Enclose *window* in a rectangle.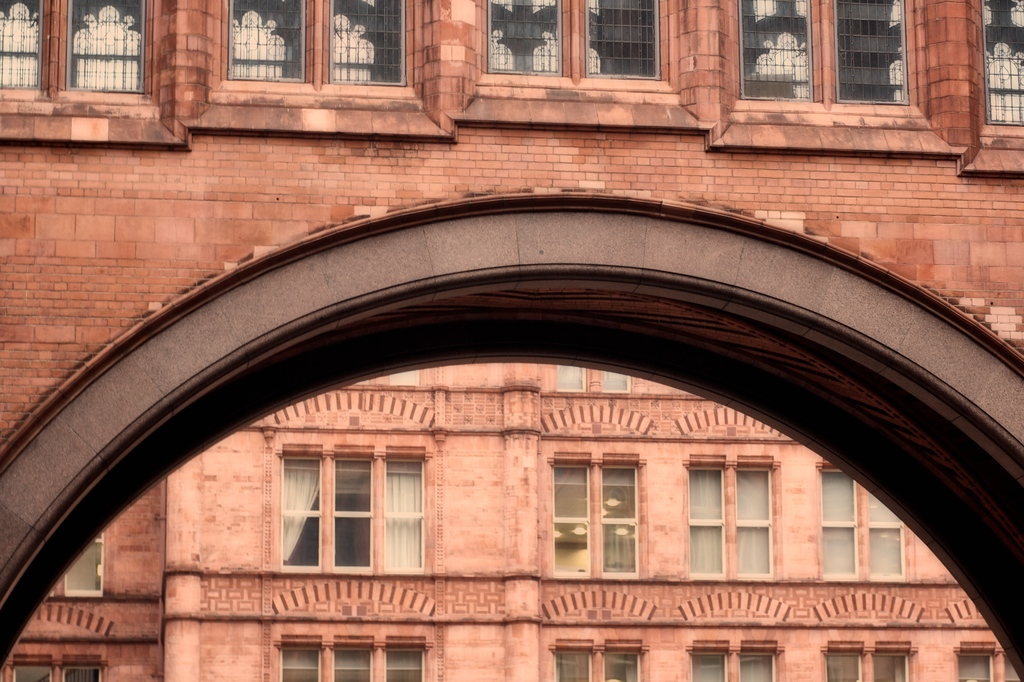
(689,634,783,681).
